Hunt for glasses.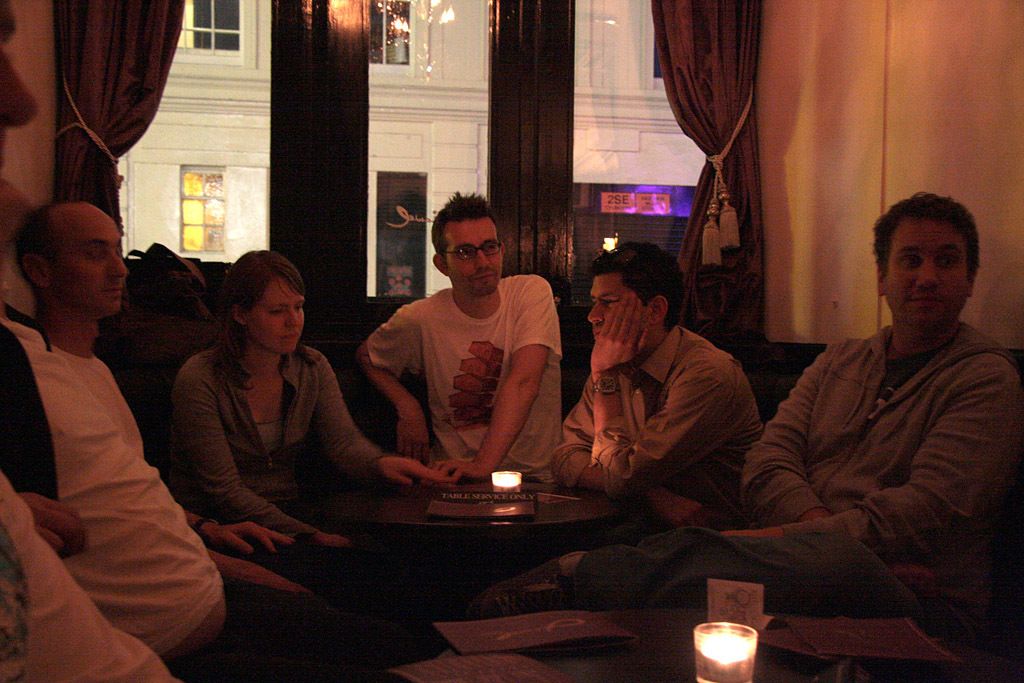
Hunted down at (444,237,500,262).
